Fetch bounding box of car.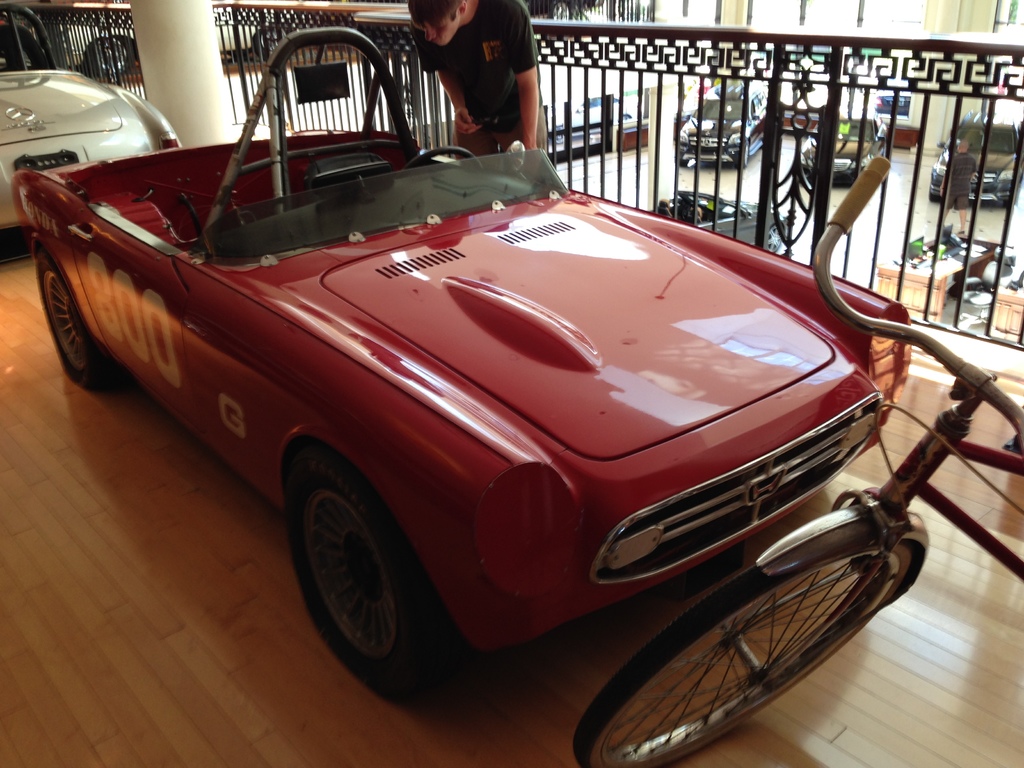
Bbox: select_region(668, 80, 772, 157).
